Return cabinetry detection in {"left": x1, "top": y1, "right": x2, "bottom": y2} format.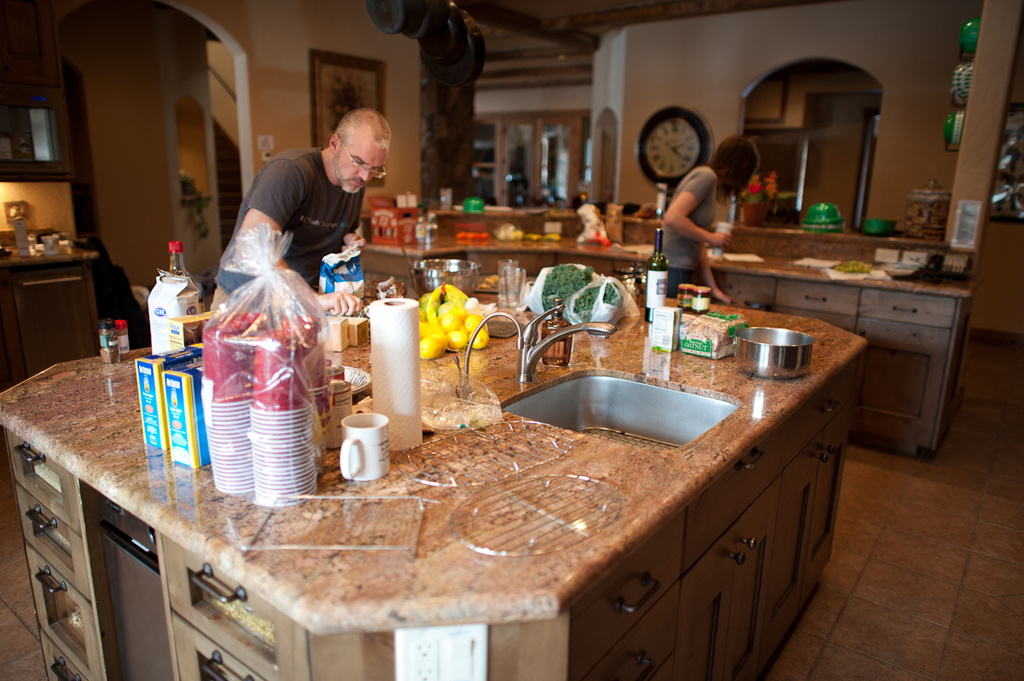
{"left": 0, "top": 240, "right": 84, "bottom": 398}.
